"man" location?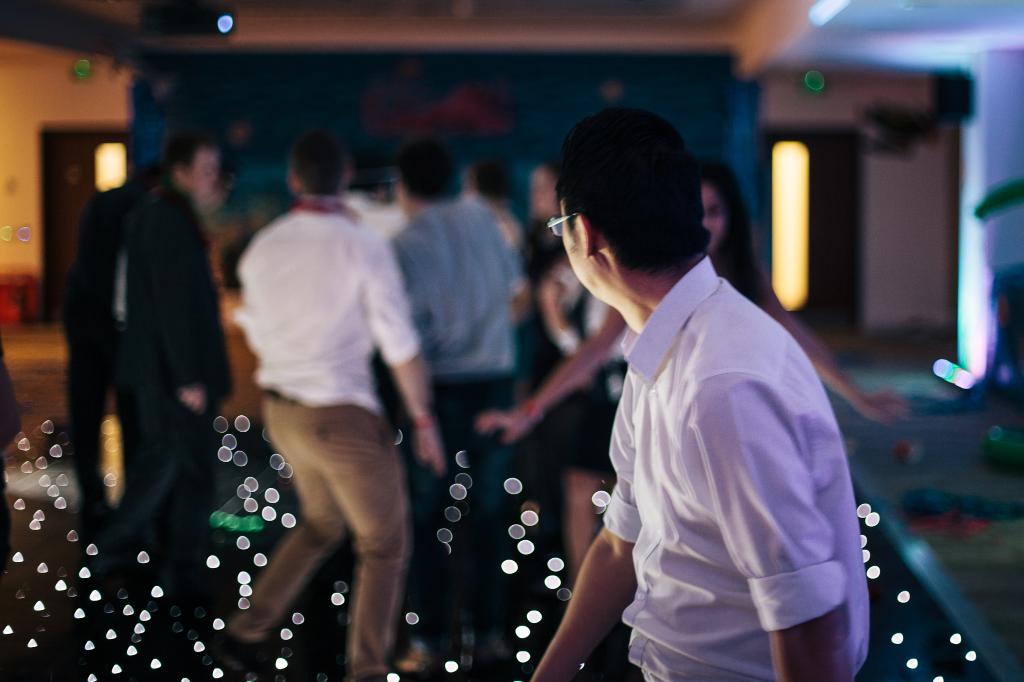
BBox(388, 138, 523, 672)
